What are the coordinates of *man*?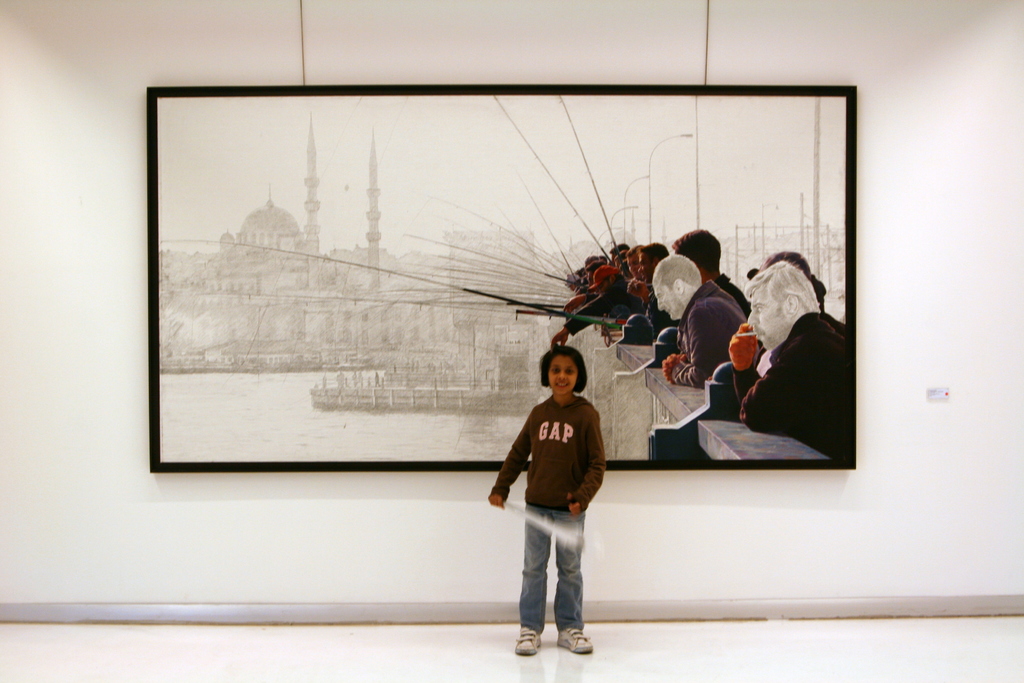
box=[657, 256, 750, 383].
